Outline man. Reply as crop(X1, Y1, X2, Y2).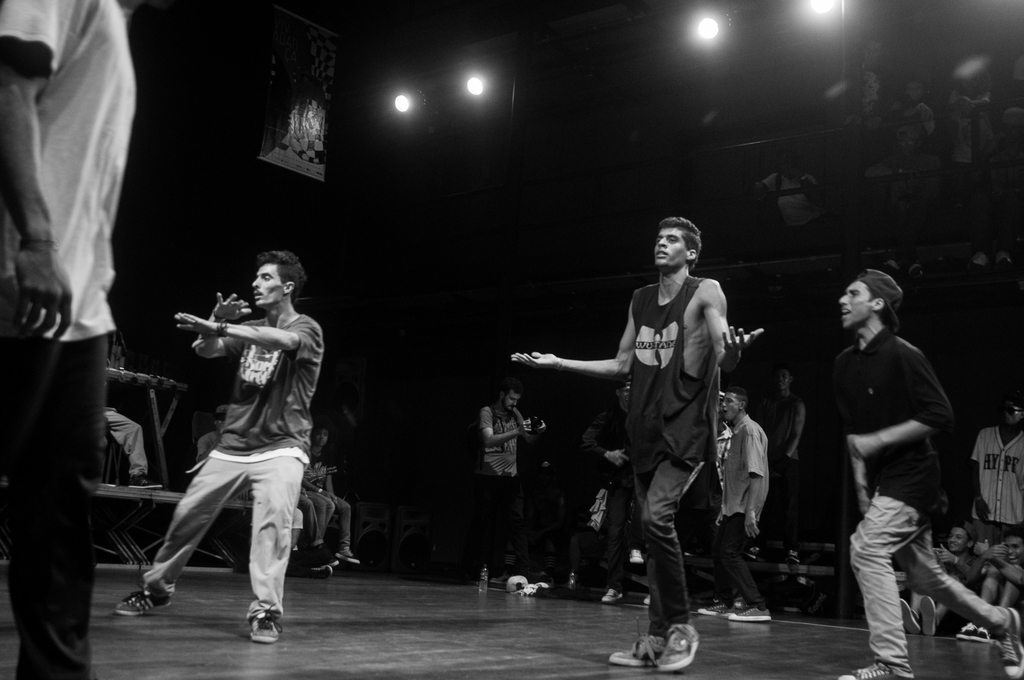
crop(813, 262, 980, 663).
